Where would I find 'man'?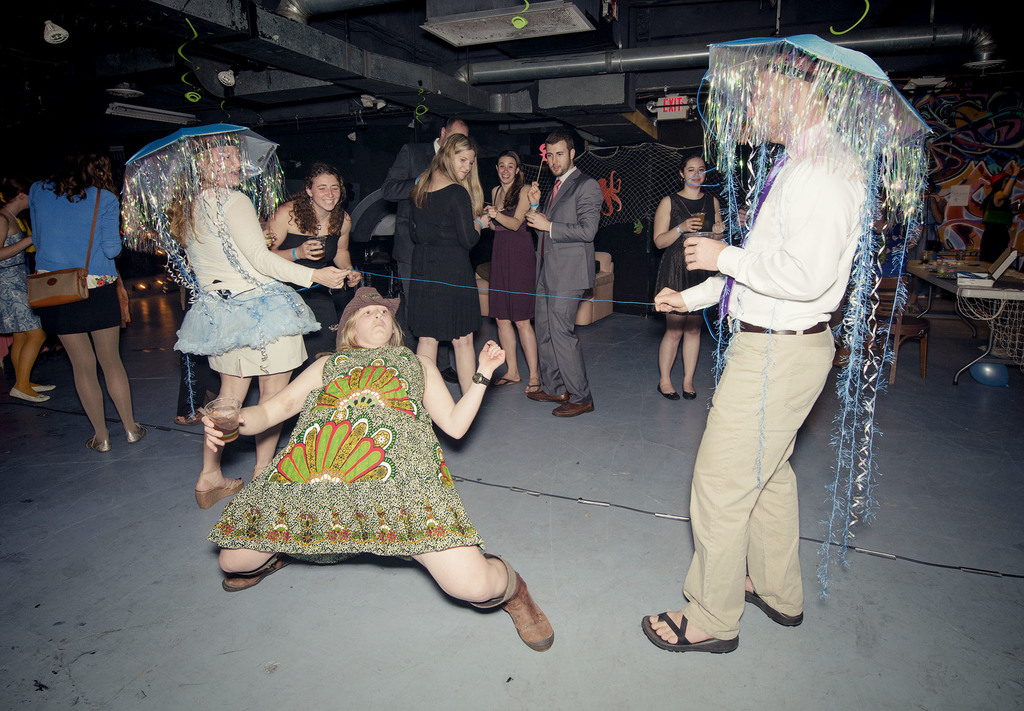
At left=622, top=31, right=934, bottom=661.
